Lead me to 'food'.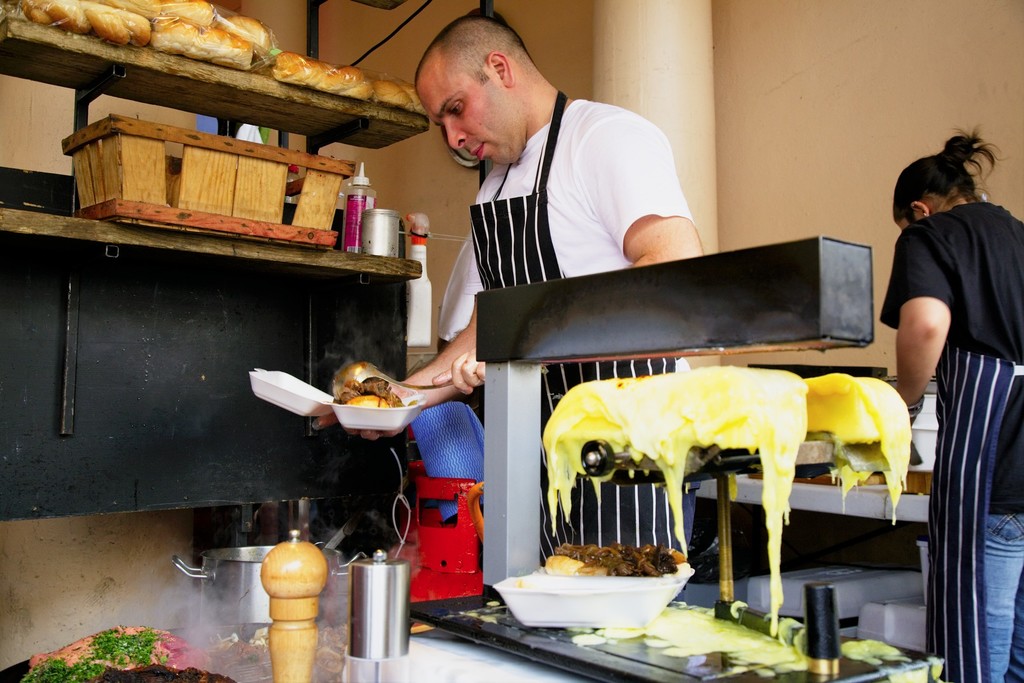
Lead to [20, 625, 234, 682].
